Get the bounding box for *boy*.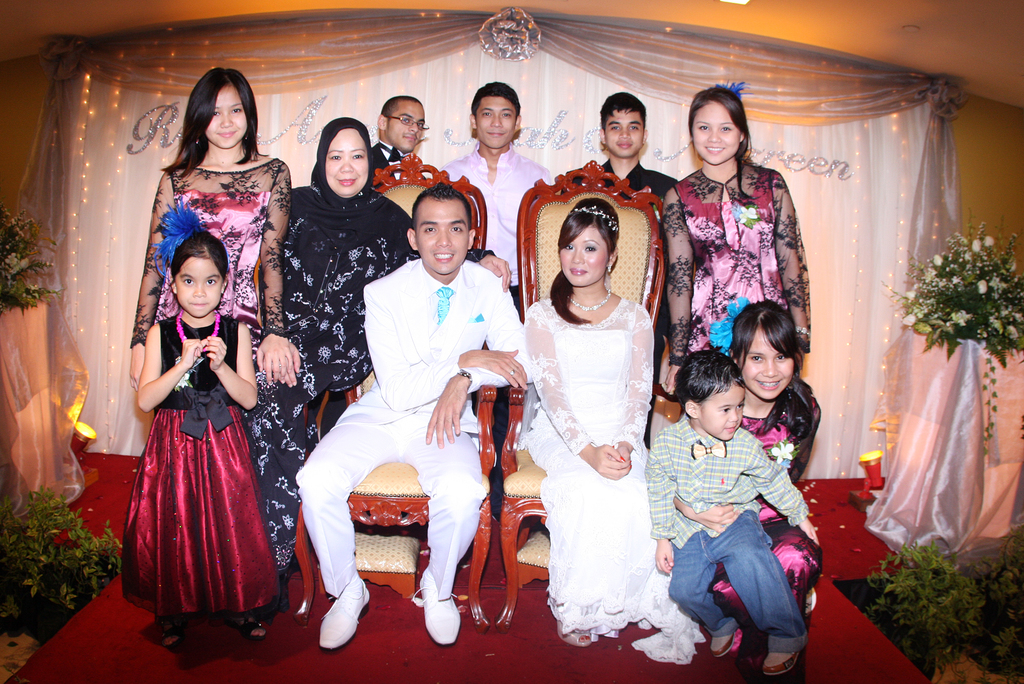
x1=641 y1=345 x2=820 y2=683.
